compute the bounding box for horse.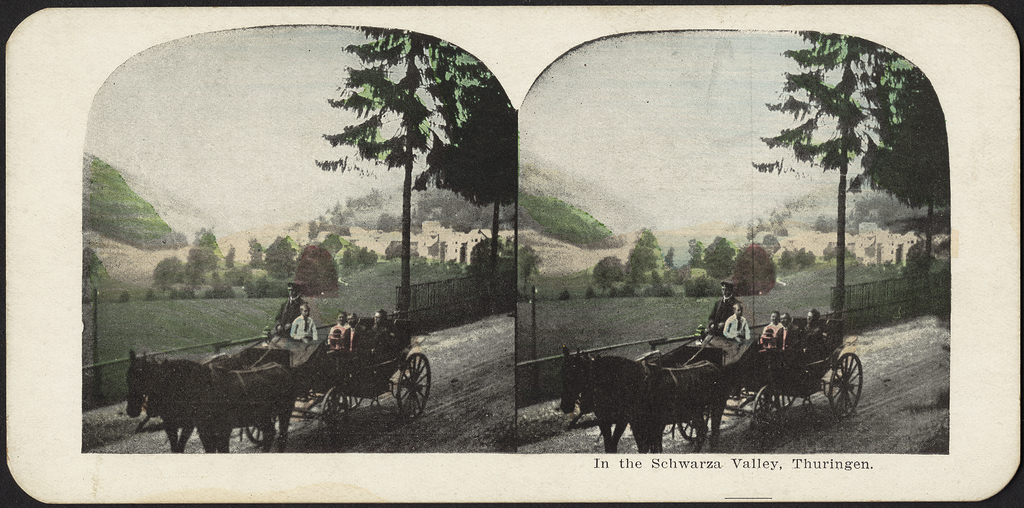
Rect(556, 344, 687, 450).
